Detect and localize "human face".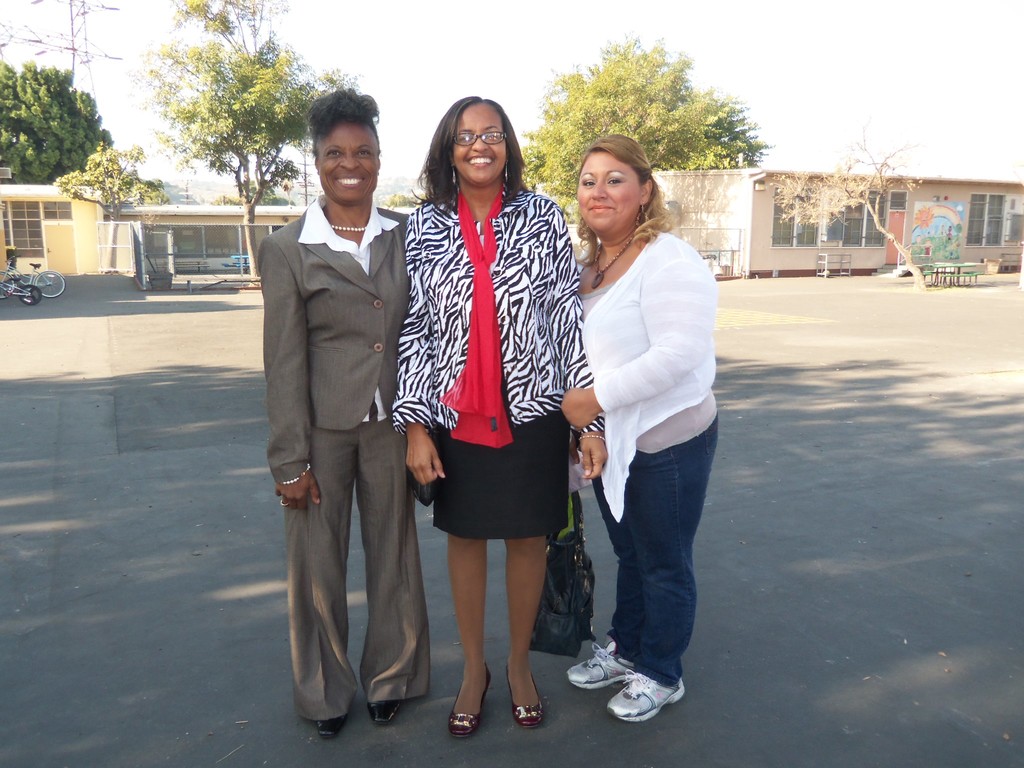
Localized at bbox(577, 151, 643, 234).
